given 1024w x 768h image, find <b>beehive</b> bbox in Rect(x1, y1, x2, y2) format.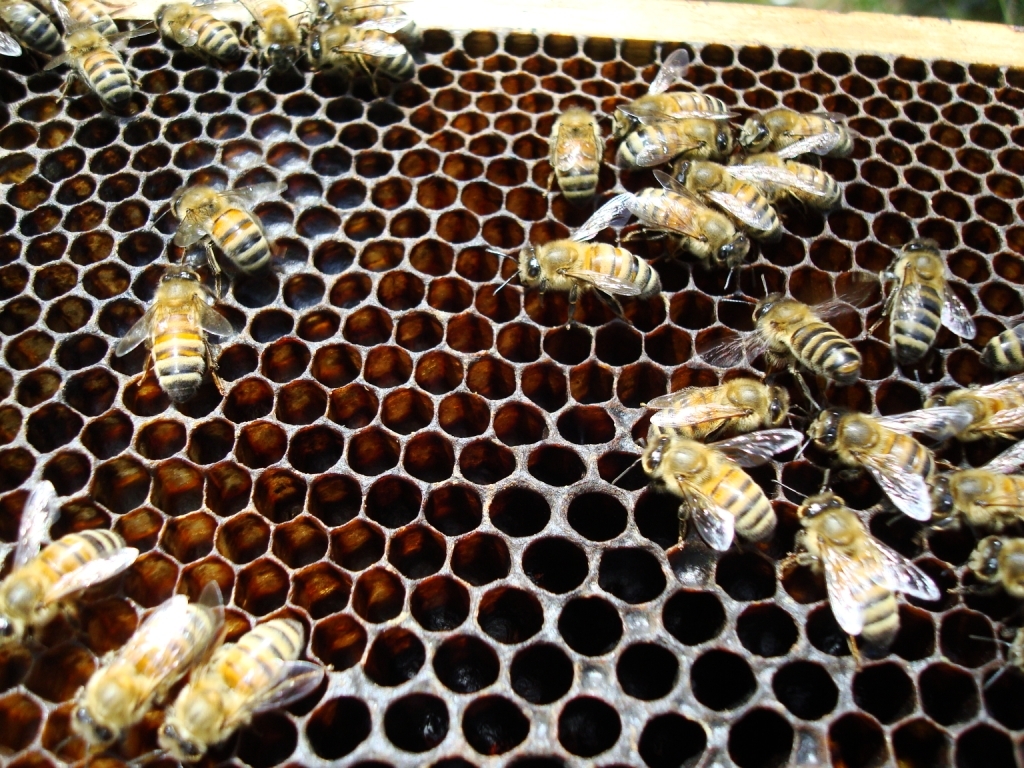
Rect(0, 0, 1023, 767).
